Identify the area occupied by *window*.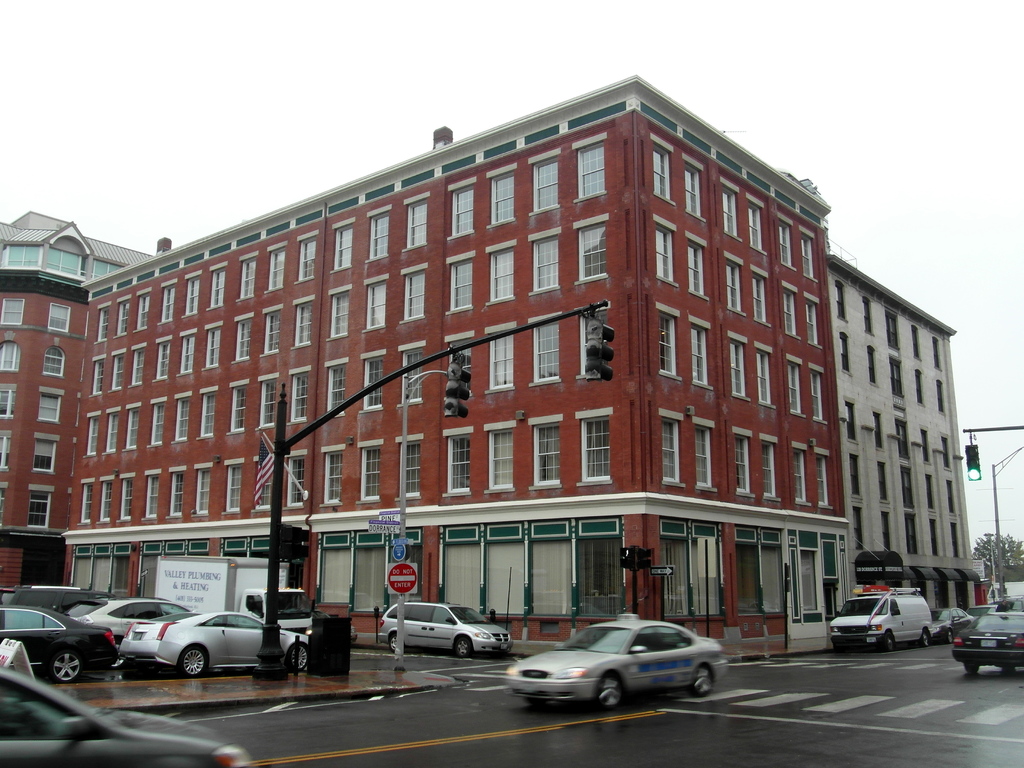
Area: <bbox>162, 282, 175, 323</bbox>.
